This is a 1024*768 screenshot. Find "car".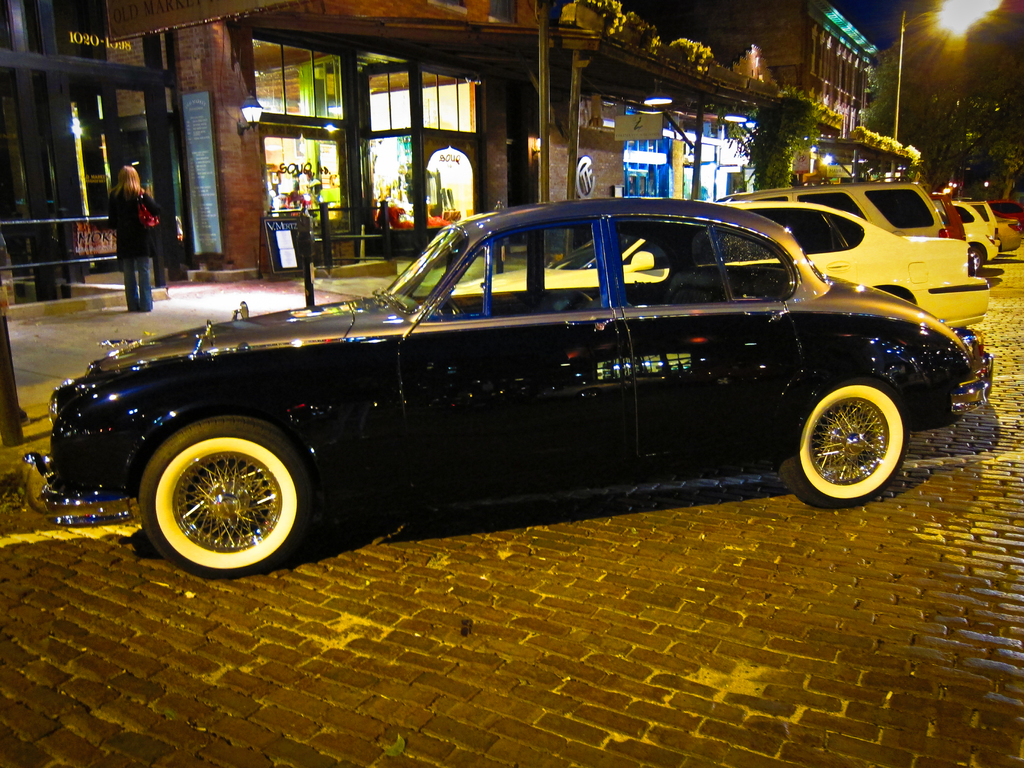
Bounding box: {"left": 457, "top": 198, "right": 986, "bottom": 331}.
